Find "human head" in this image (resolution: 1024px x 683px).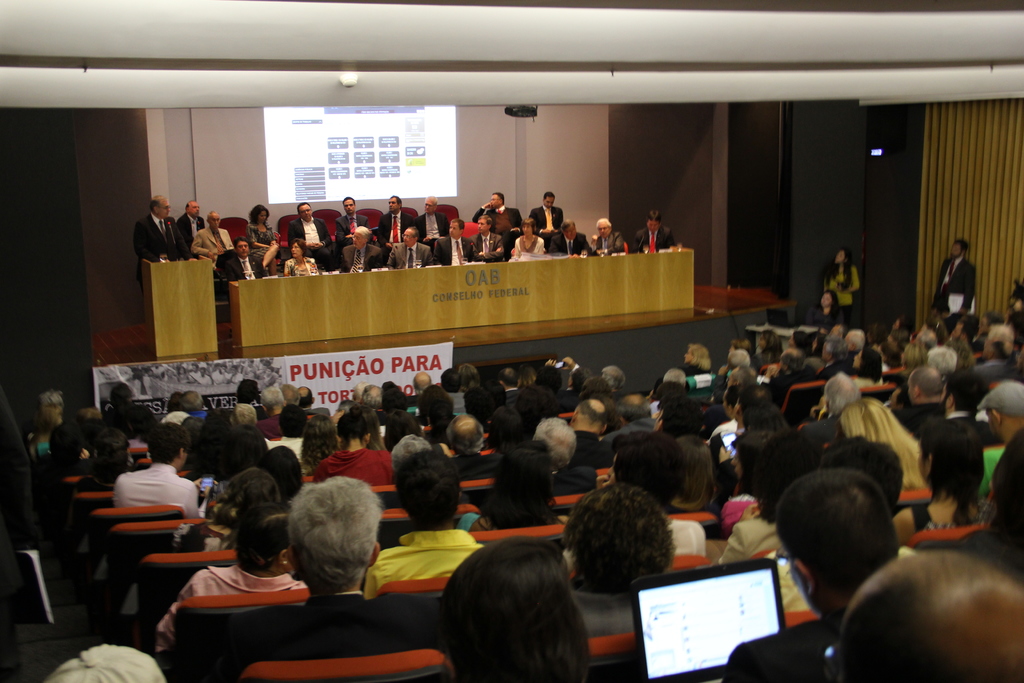
bbox=[648, 211, 659, 231].
